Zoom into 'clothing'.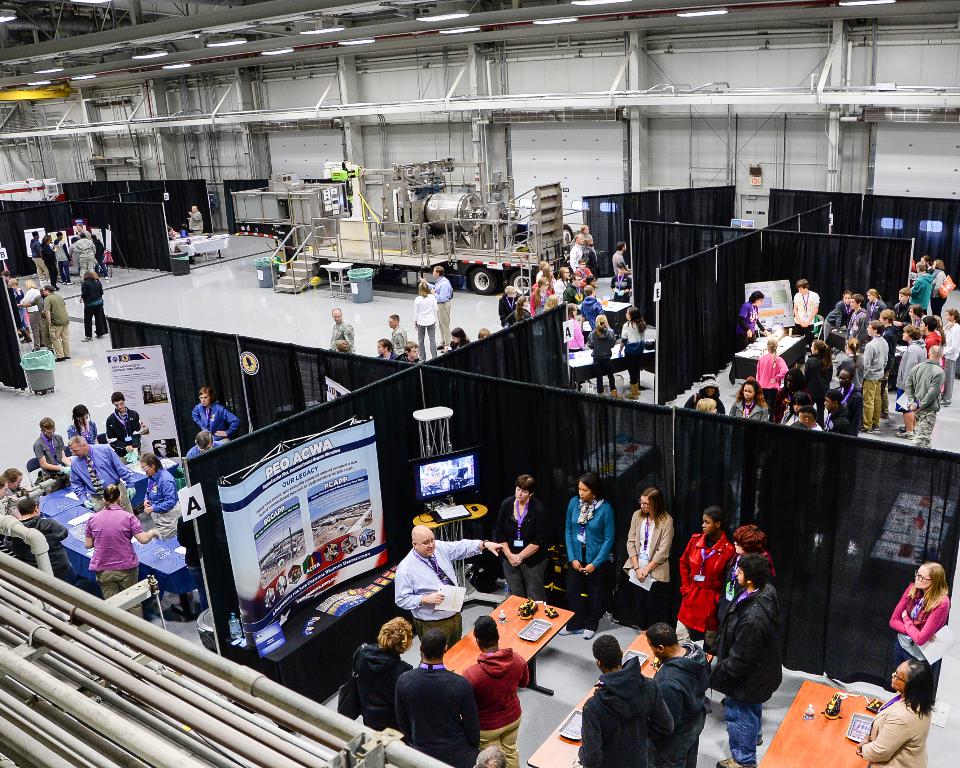
Zoom target: left=40, top=248, right=60, bottom=280.
